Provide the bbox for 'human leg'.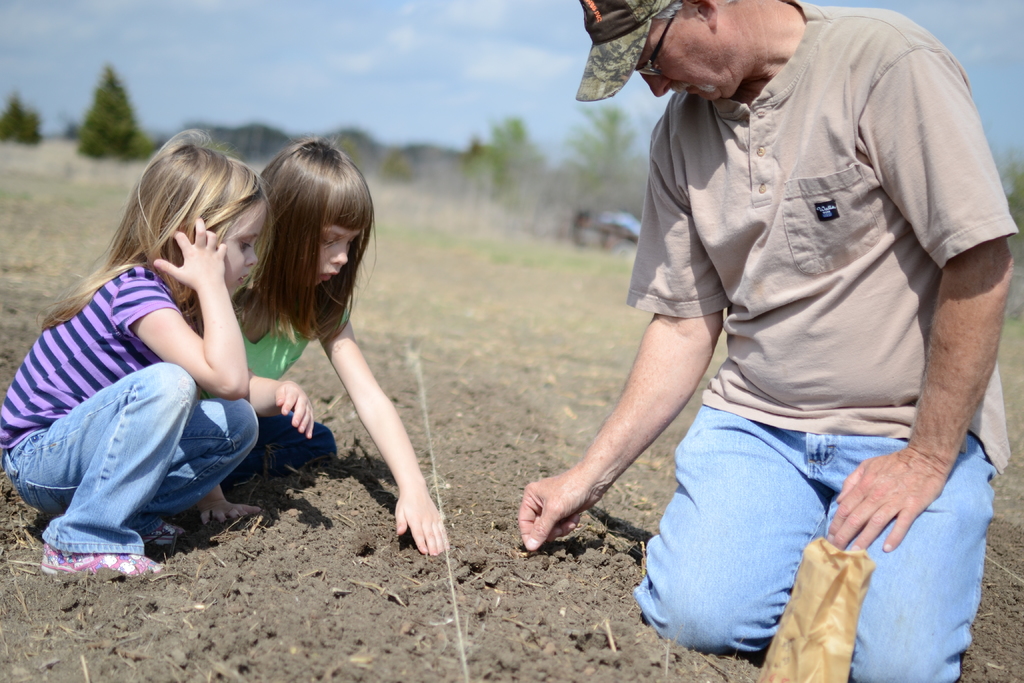
crop(130, 392, 262, 547).
